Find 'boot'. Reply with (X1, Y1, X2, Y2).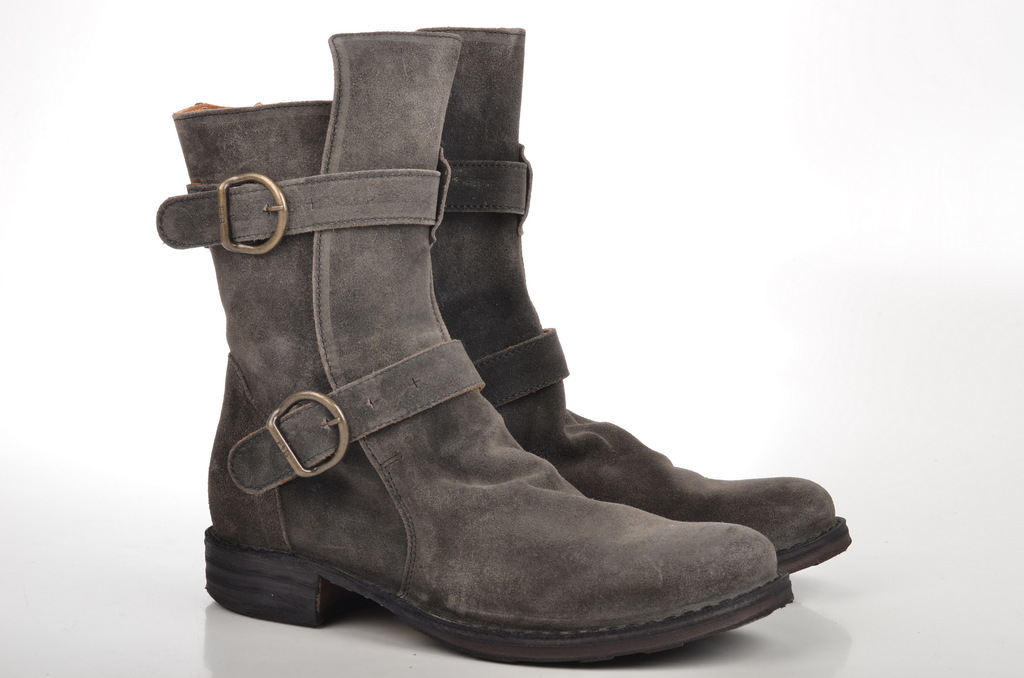
(154, 33, 790, 665).
